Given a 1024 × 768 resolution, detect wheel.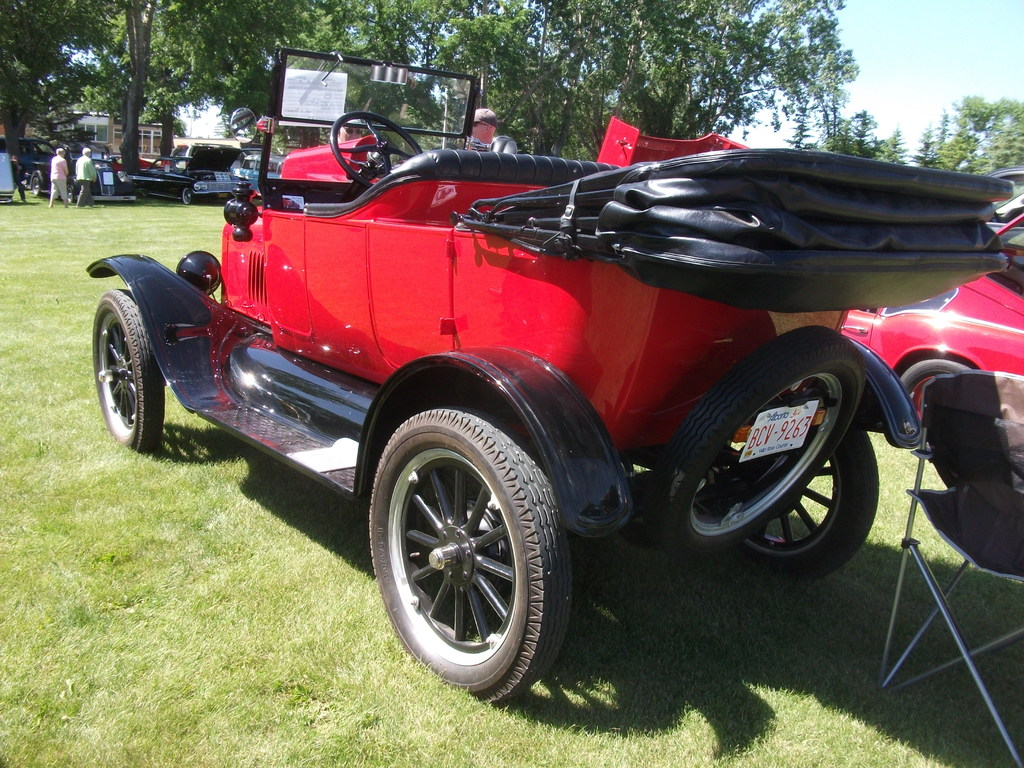
725 423 880 583.
